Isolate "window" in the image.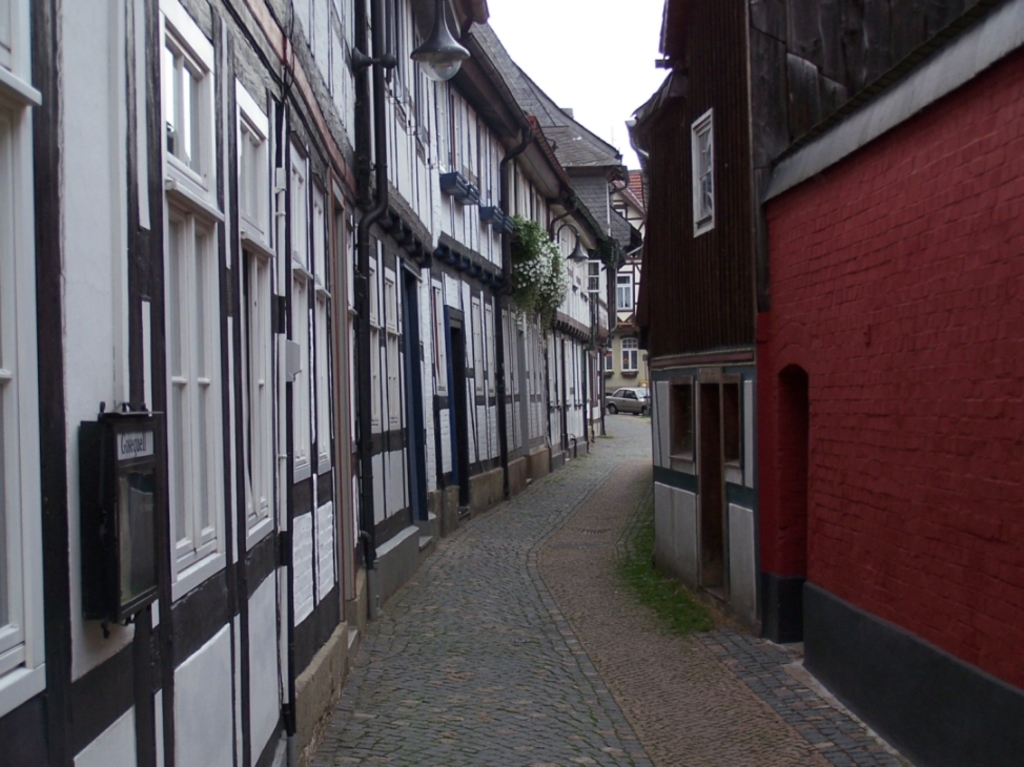
Isolated region: bbox=[595, 339, 627, 378].
